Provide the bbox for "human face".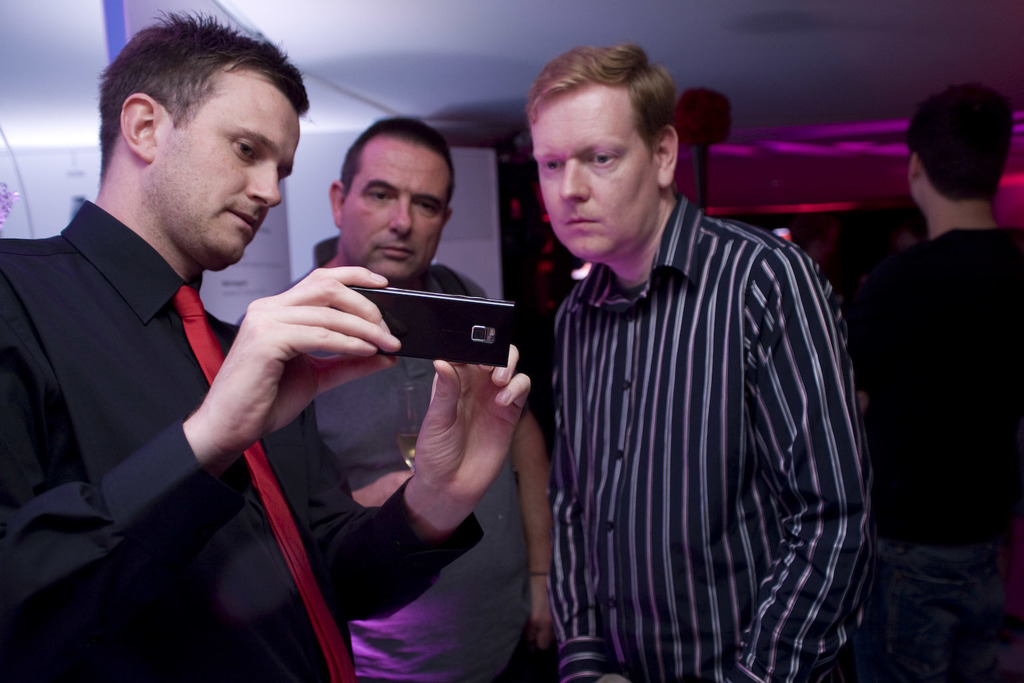
531 92 660 257.
